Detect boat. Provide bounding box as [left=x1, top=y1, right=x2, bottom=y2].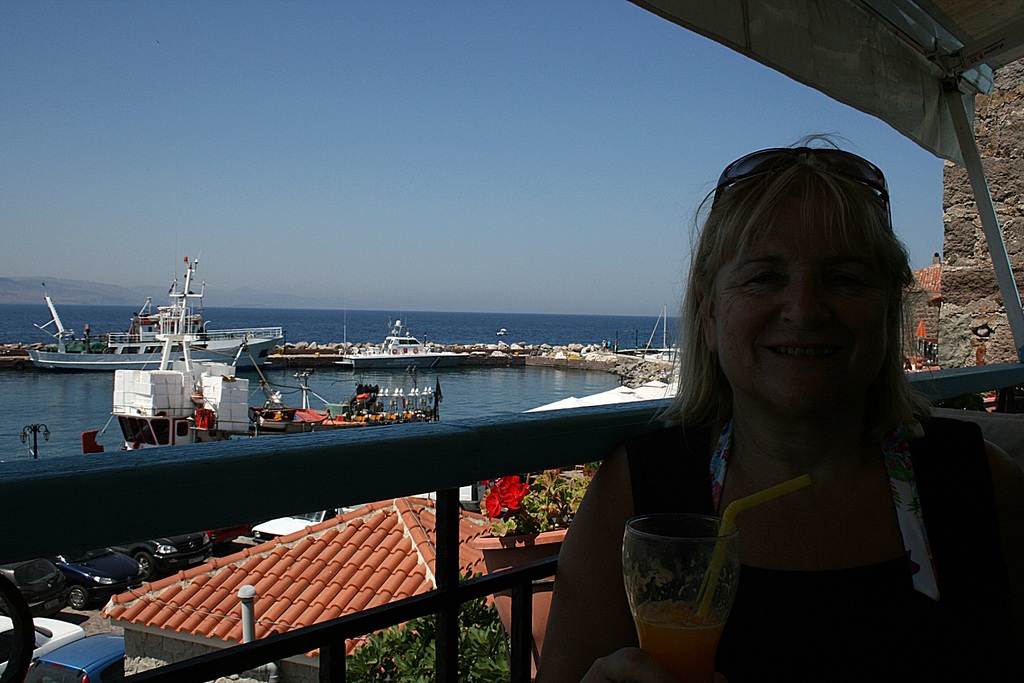
[left=349, top=311, right=472, bottom=373].
